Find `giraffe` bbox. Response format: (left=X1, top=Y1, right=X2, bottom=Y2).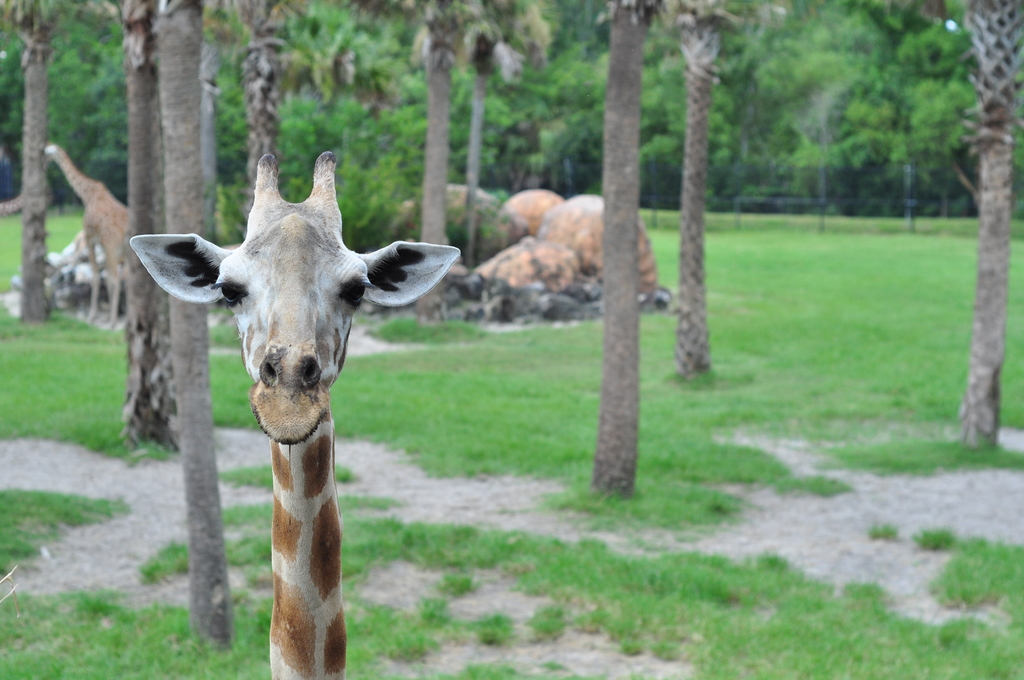
(left=148, top=163, right=430, bottom=679).
